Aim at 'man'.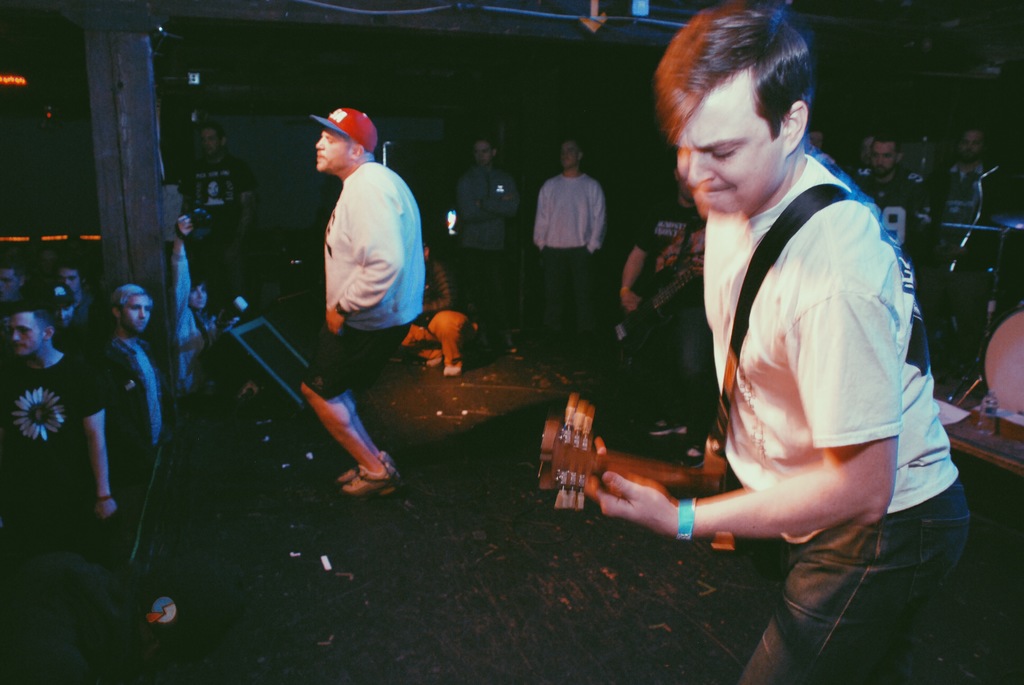
Aimed at [169, 219, 230, 413].
